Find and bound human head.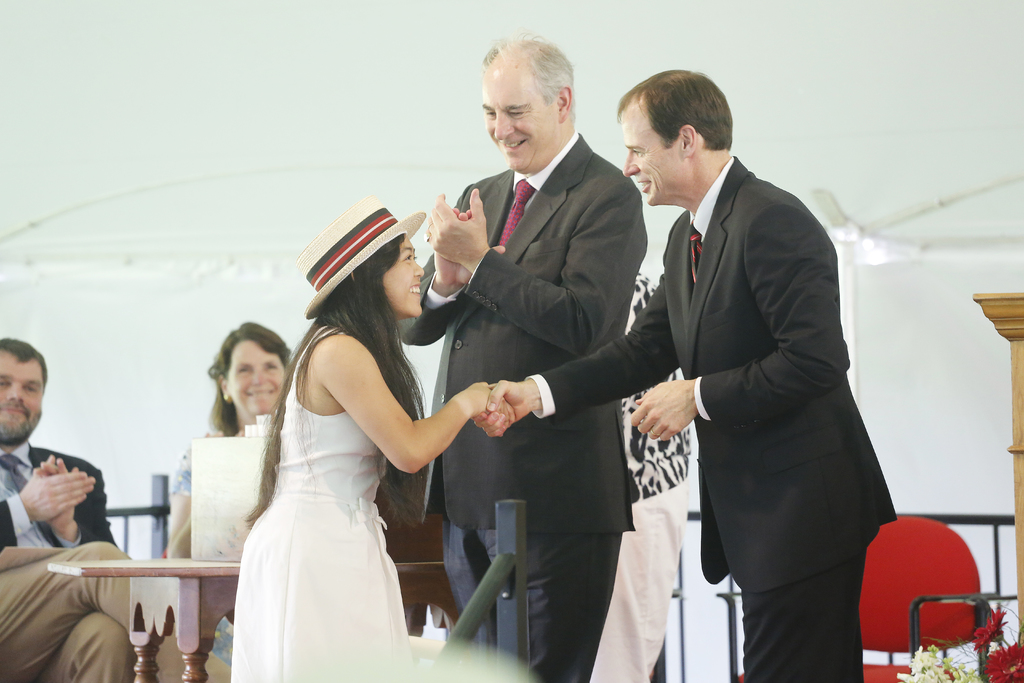
Bound: <region>620, 67, 733, 206</region>.
